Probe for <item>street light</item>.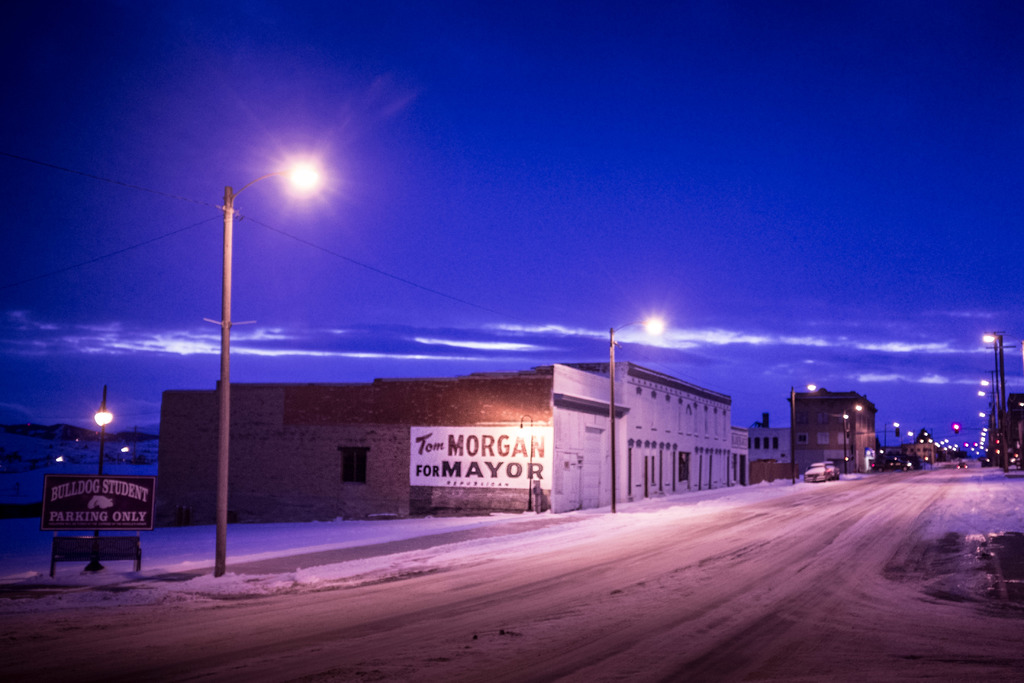
Probe result: region(602, 309, 667, 506).
